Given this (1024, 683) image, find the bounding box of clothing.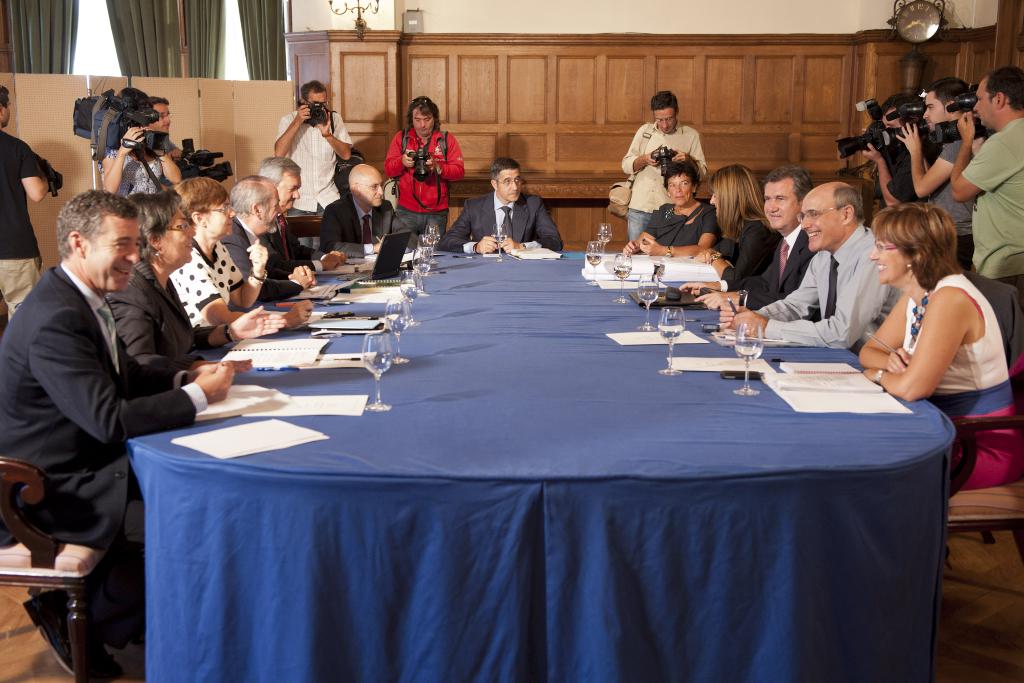
select_region(275, 112, 351, 242).
